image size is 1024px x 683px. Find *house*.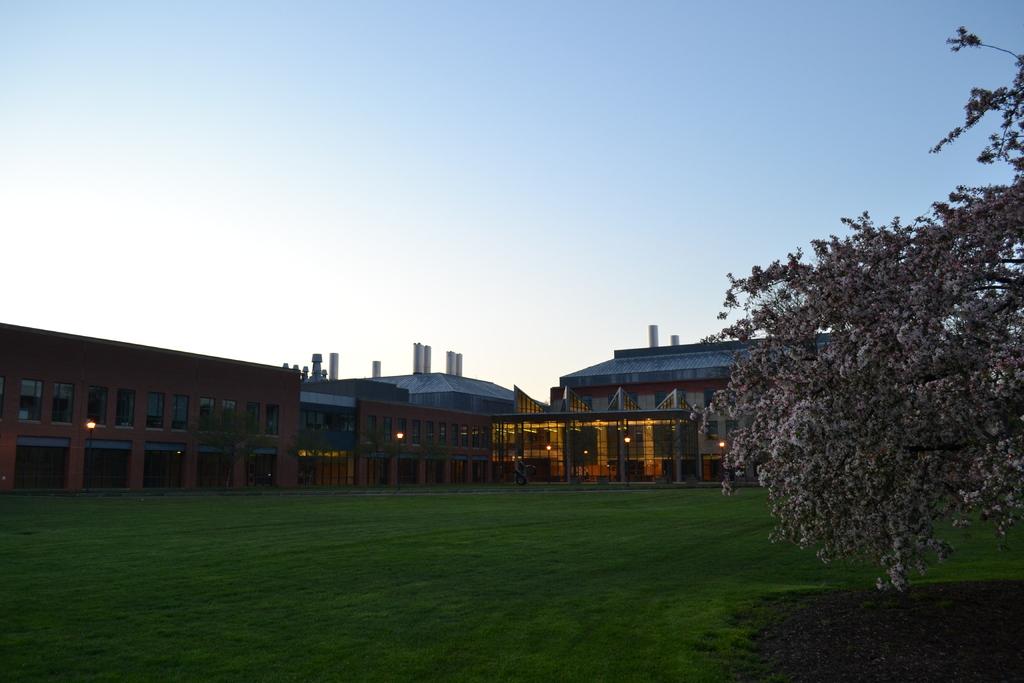
box=[547, 319, 1023, 491].
